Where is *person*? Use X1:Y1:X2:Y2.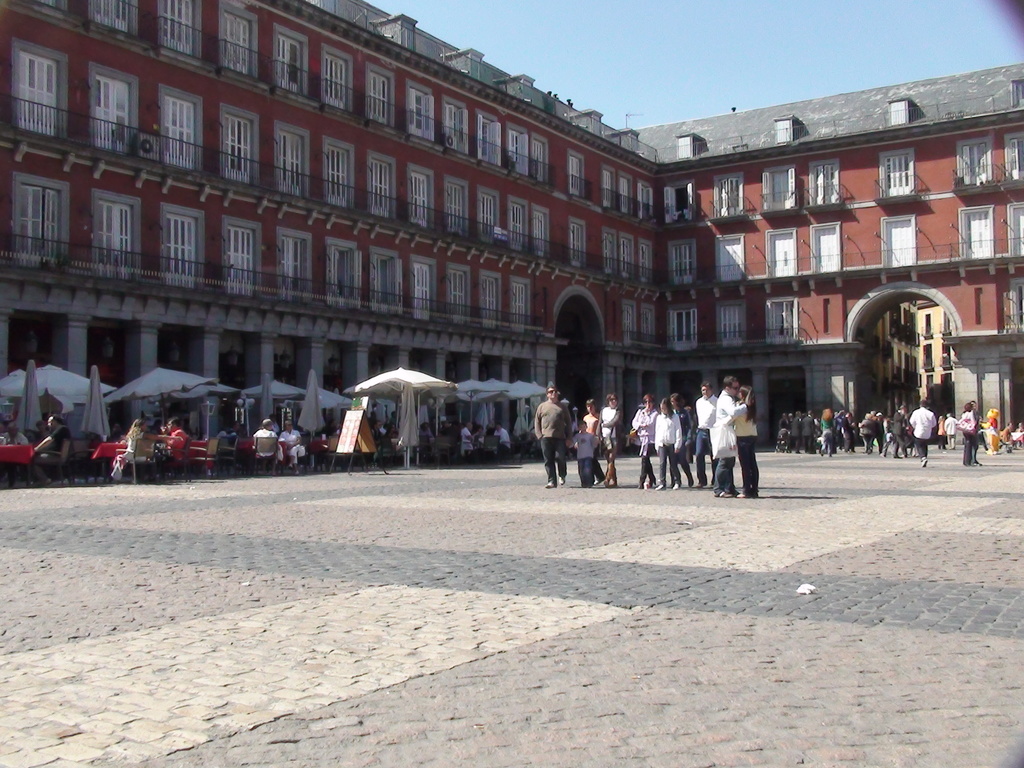
663:393:693:484.
